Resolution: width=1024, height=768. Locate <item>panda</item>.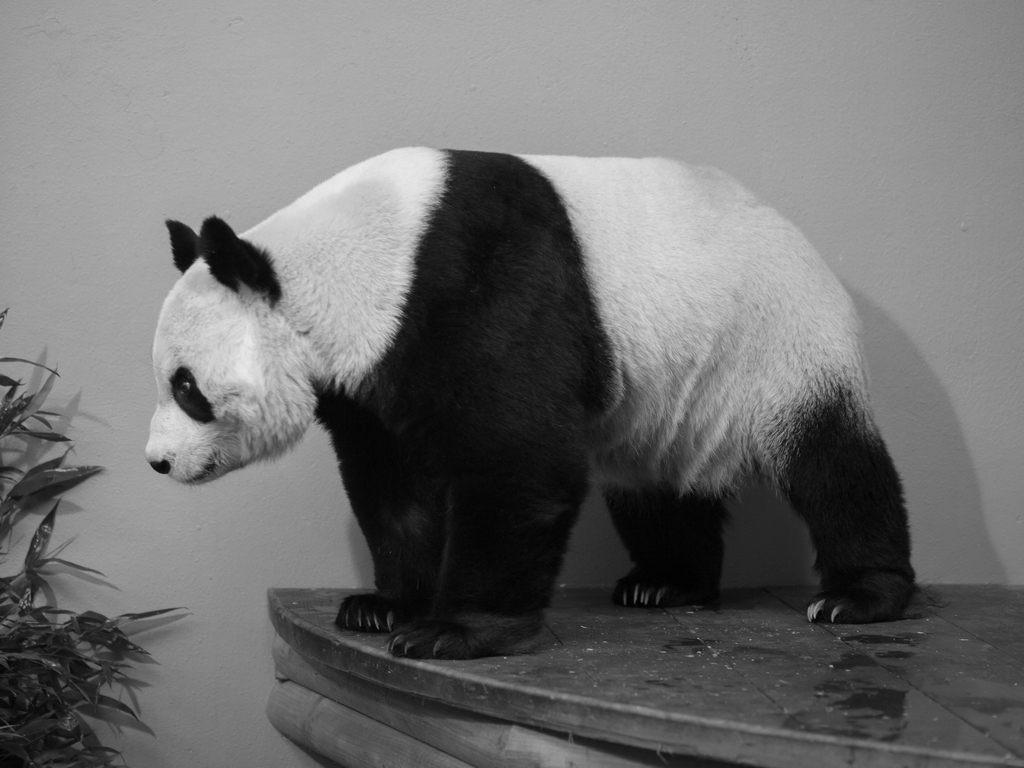
region(143, 144, 910, 662).
